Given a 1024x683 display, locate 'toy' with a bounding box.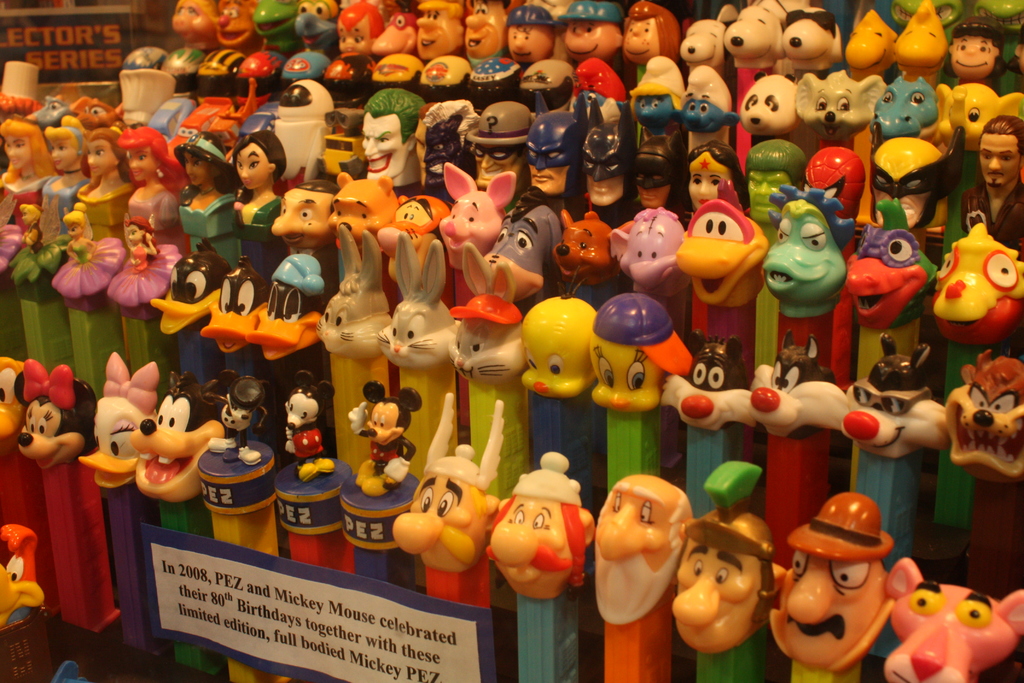
Located: locate(104, 209, 180, 313).
